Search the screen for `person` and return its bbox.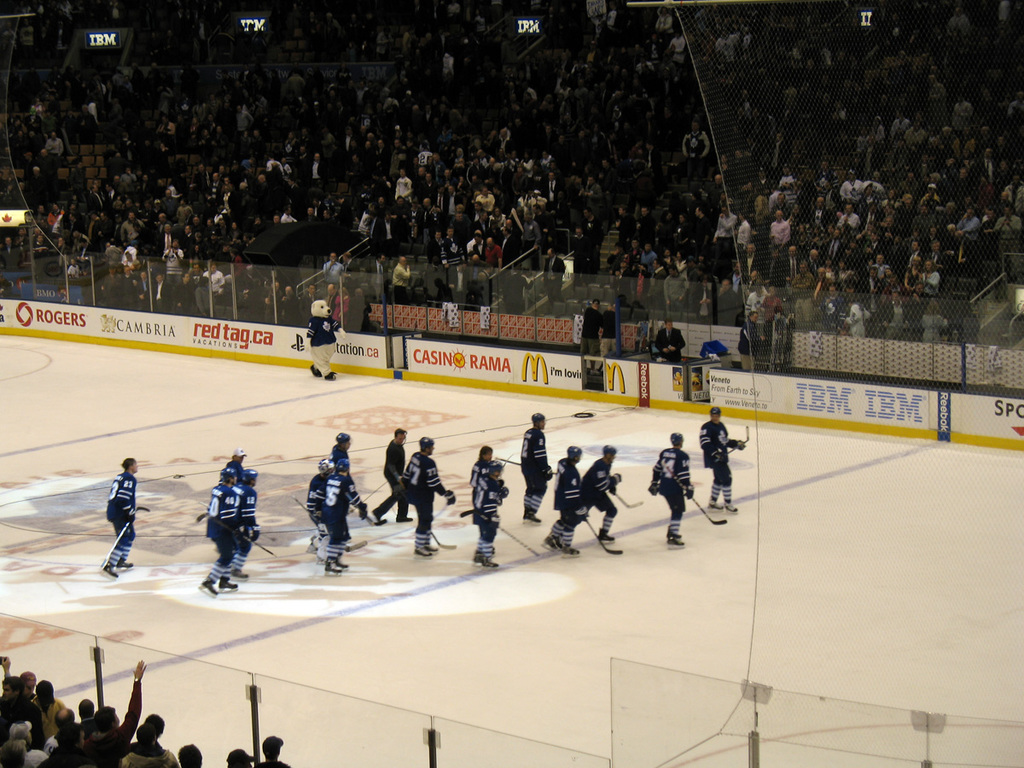
Found: <box>398,435,451,559</box>.
